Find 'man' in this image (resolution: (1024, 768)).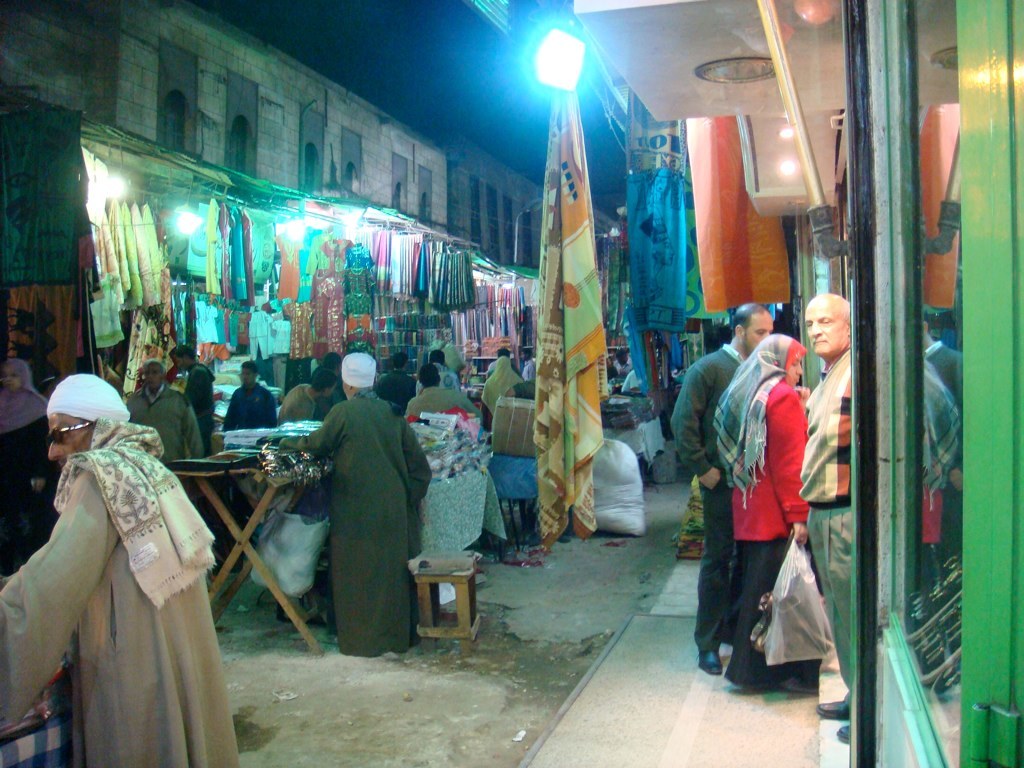
<region>664, 301, 775, 678</region>.
